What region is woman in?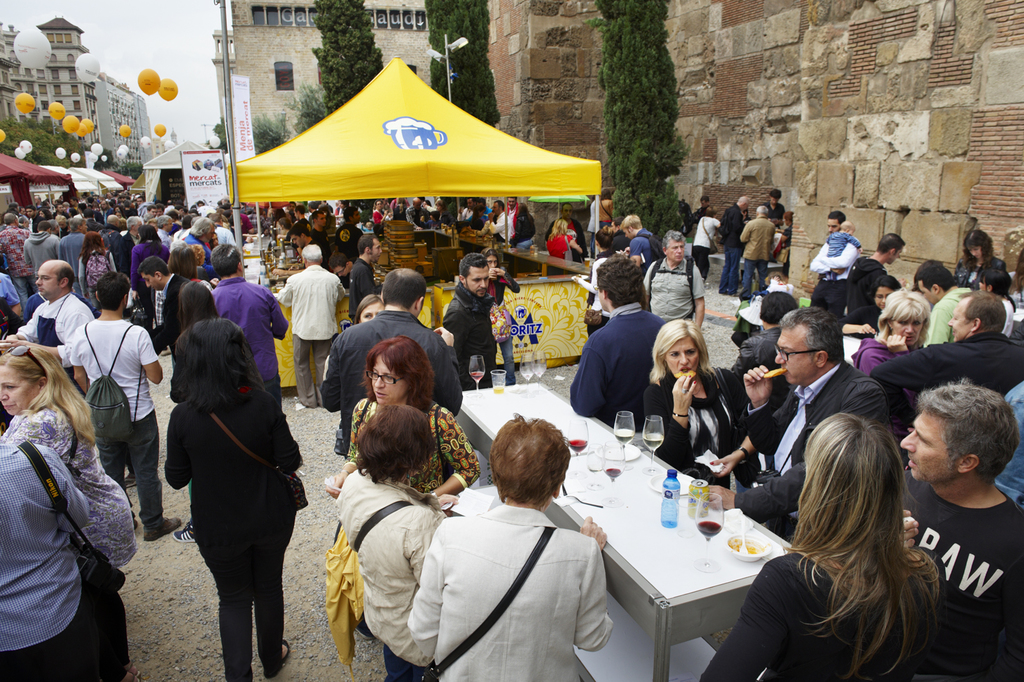
772,206,793,277.
